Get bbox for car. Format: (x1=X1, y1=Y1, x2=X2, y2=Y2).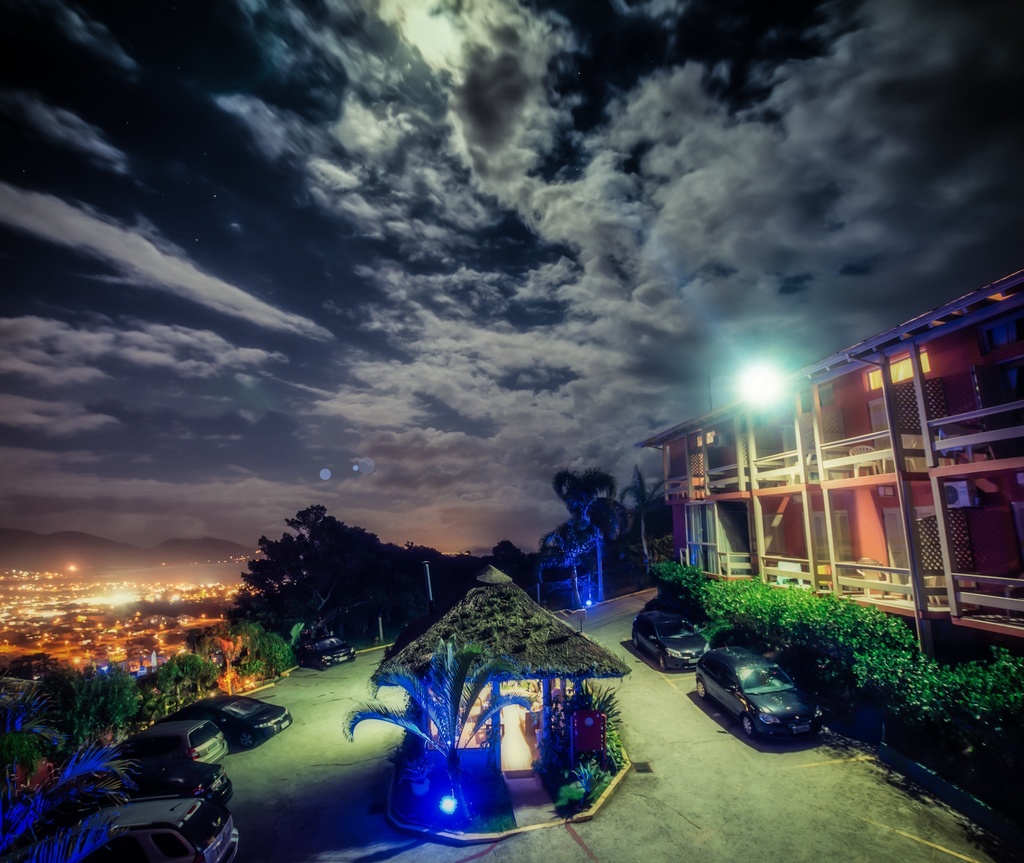
(x1=147, y1=714, x2=229, y2=780).
